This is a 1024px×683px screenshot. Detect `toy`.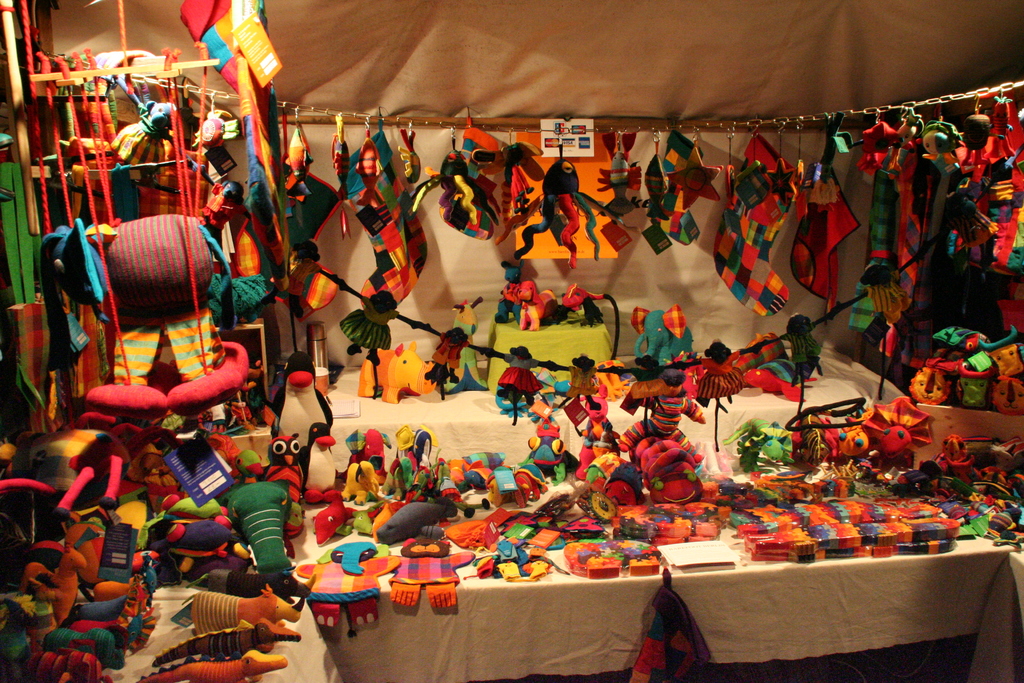
{"x1": 714, "y1": 140, "x2": 795, "y2": 330}.
